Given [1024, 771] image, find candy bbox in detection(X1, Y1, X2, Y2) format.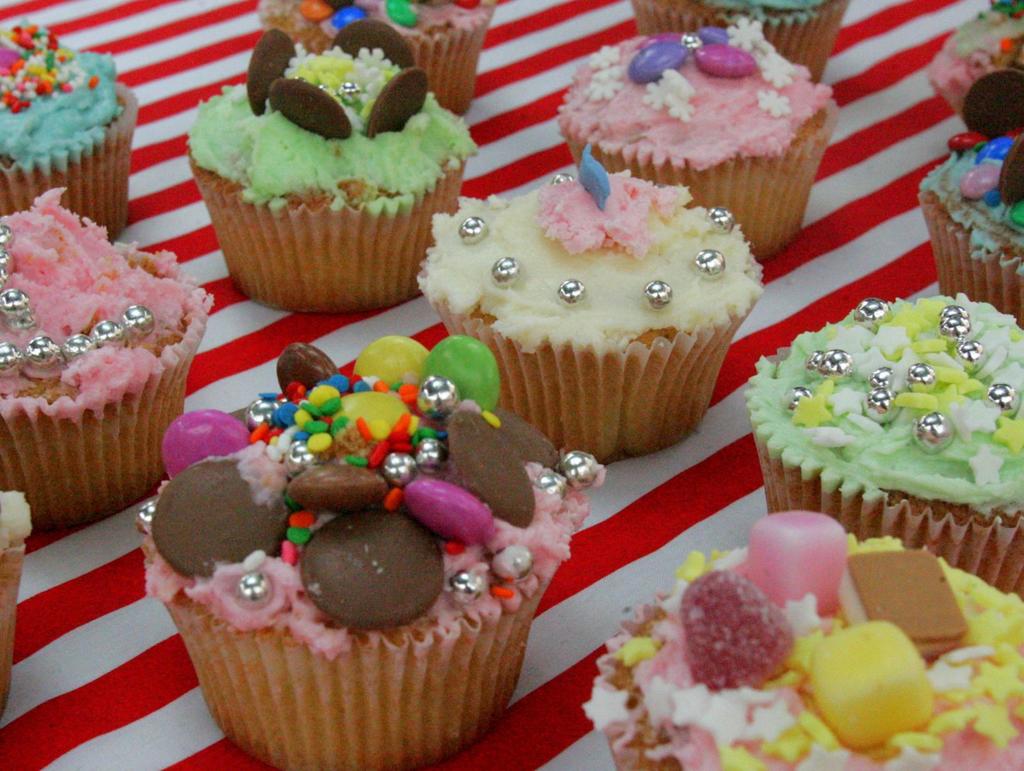
detection(696, 246, 724, 283).
